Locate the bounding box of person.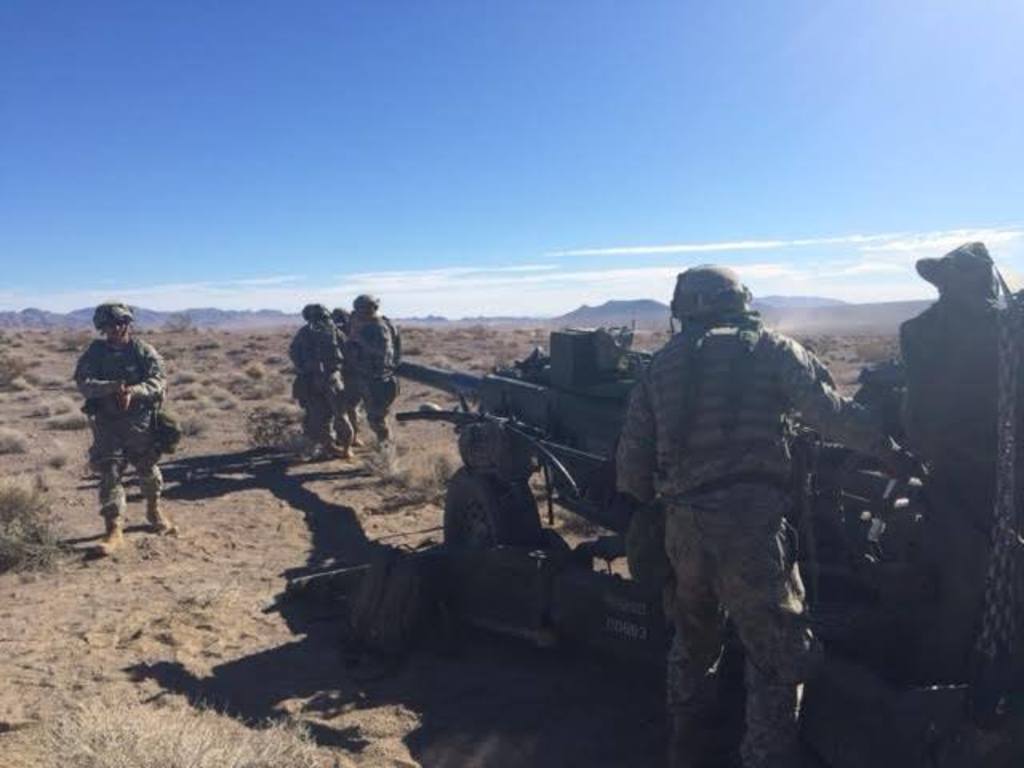
Bounding box: [70, 299, 170, 555].
